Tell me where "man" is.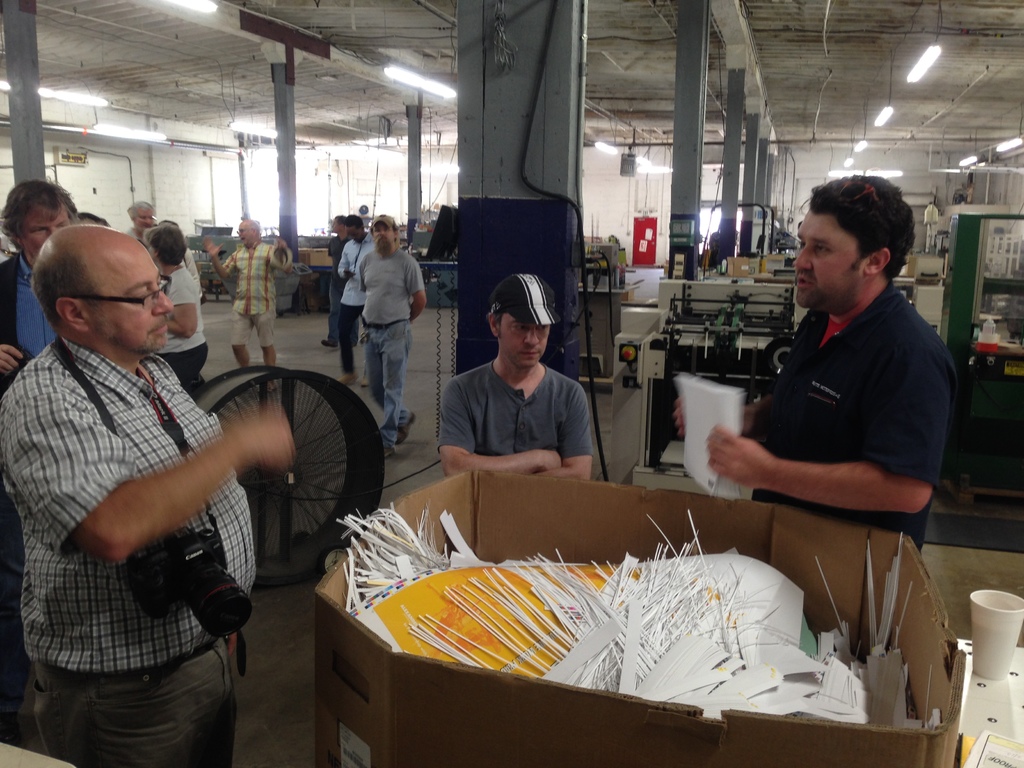
"man" is at {"left": 438, "top": 270, "right": 594, "bottom": 481}.
